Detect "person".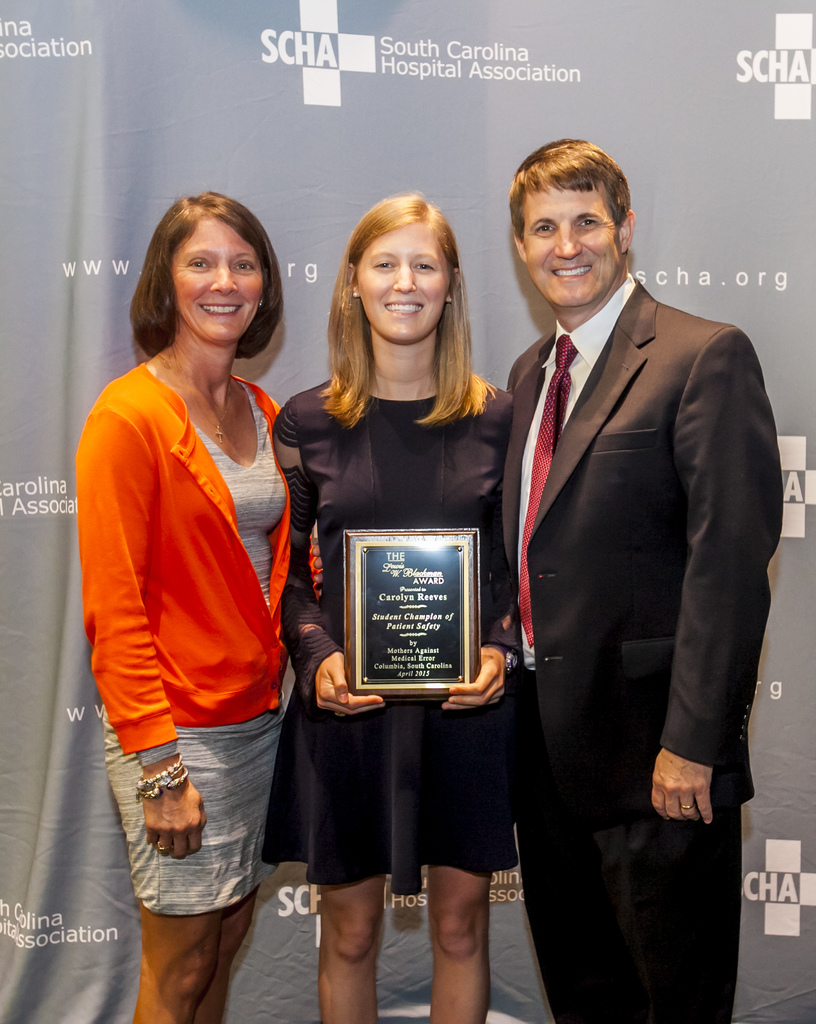
Detected at [509, 140, 783, 1023].
